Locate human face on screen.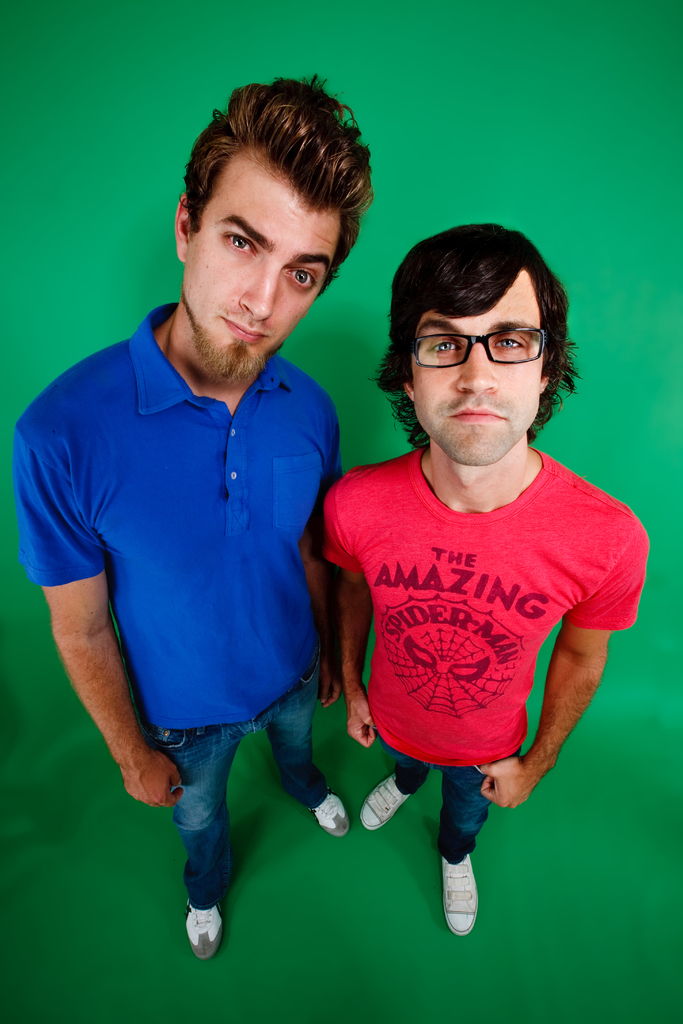
On screen at 407,284,550,463.
